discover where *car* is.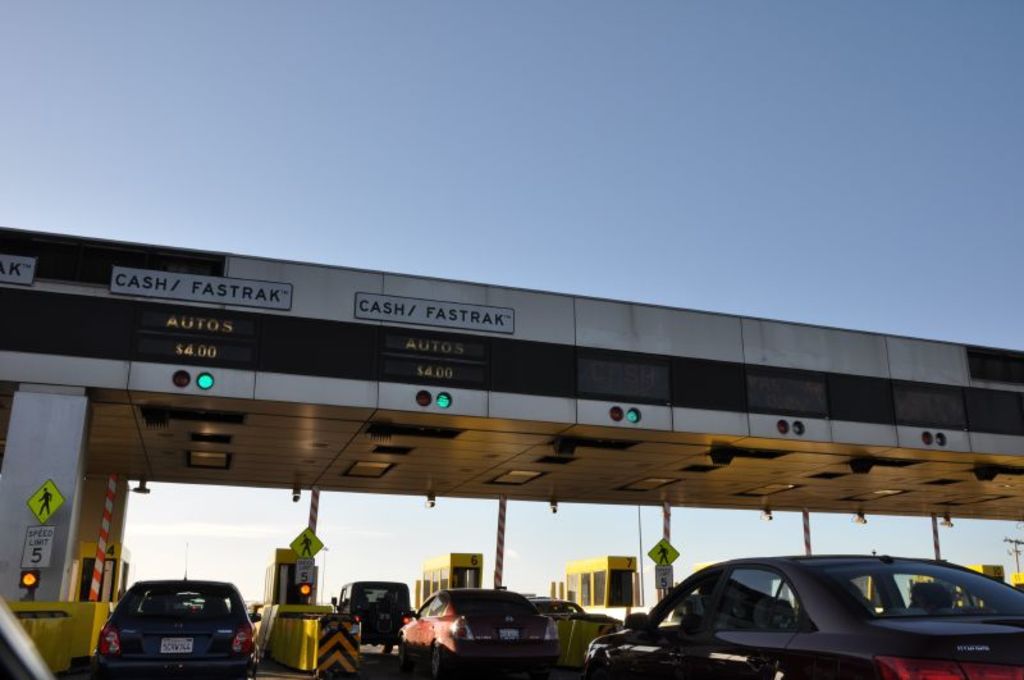
Discovered at locate(534, 594, 584, 629).
